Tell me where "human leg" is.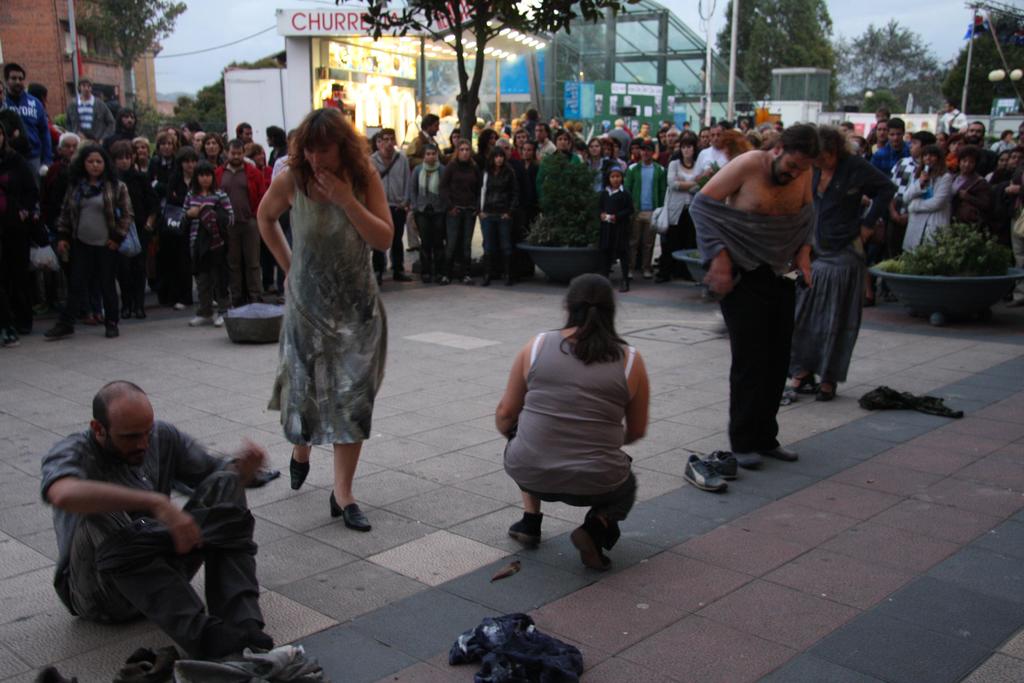
"human leg" is at (x1=187, y1=266, x2=216, y2=320).
